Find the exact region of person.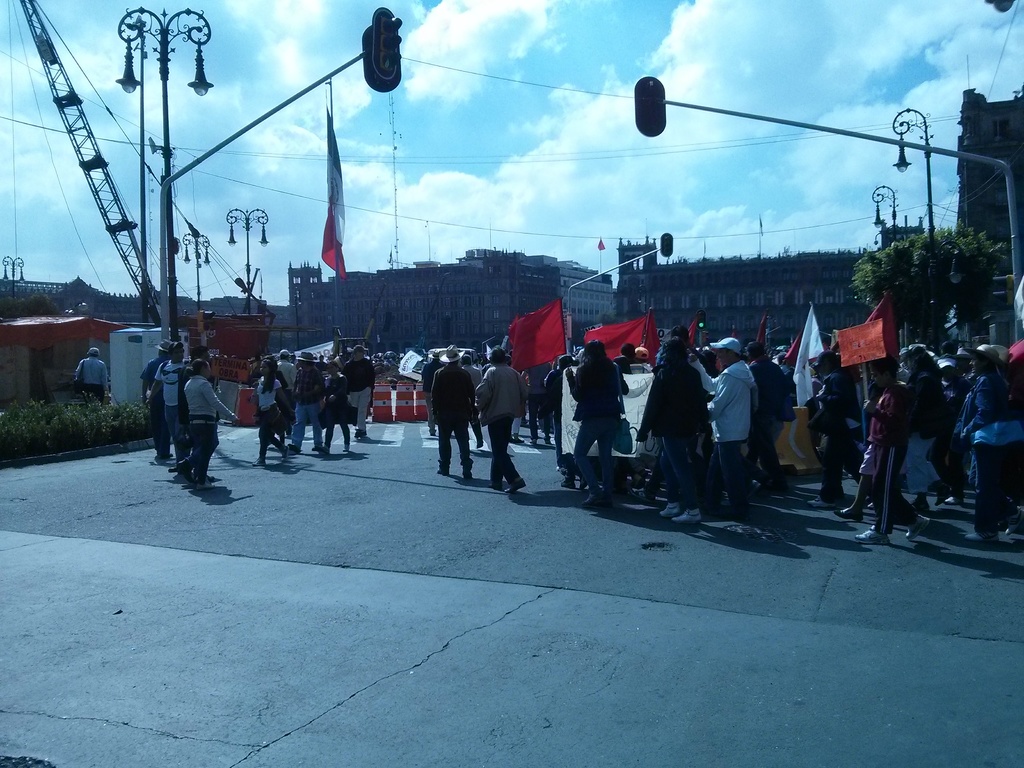
Exact region: box=[72, 344, 111, 401].
